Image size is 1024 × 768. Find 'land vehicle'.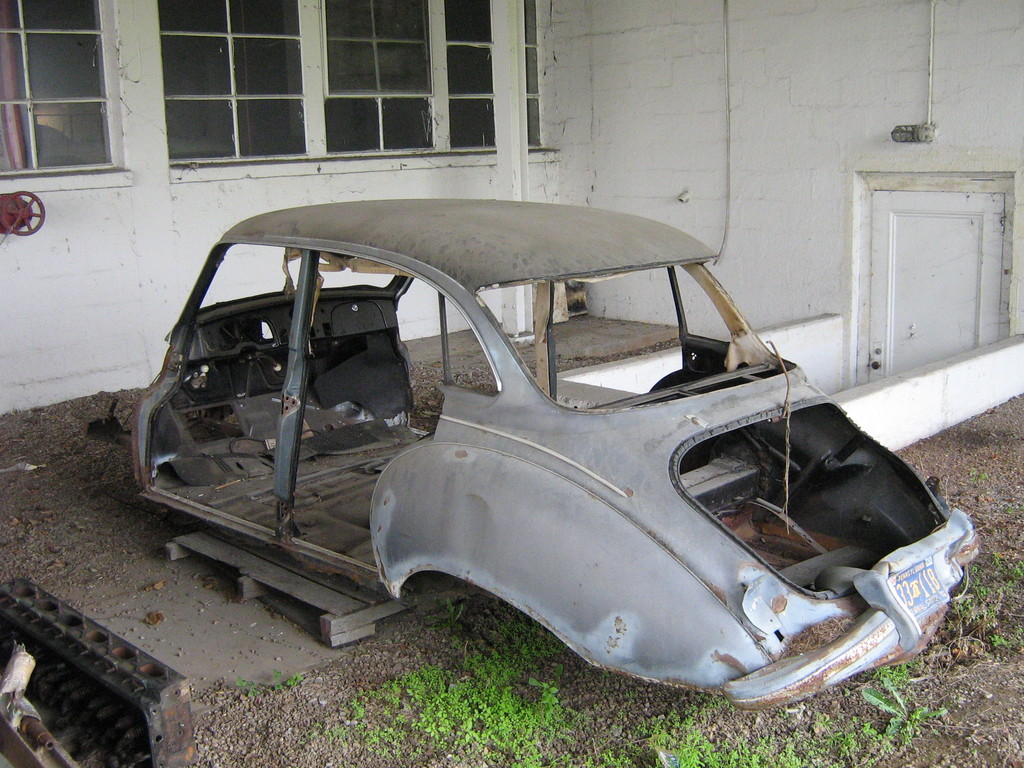
x1=129 y1=196 x2=978 y2=705.
